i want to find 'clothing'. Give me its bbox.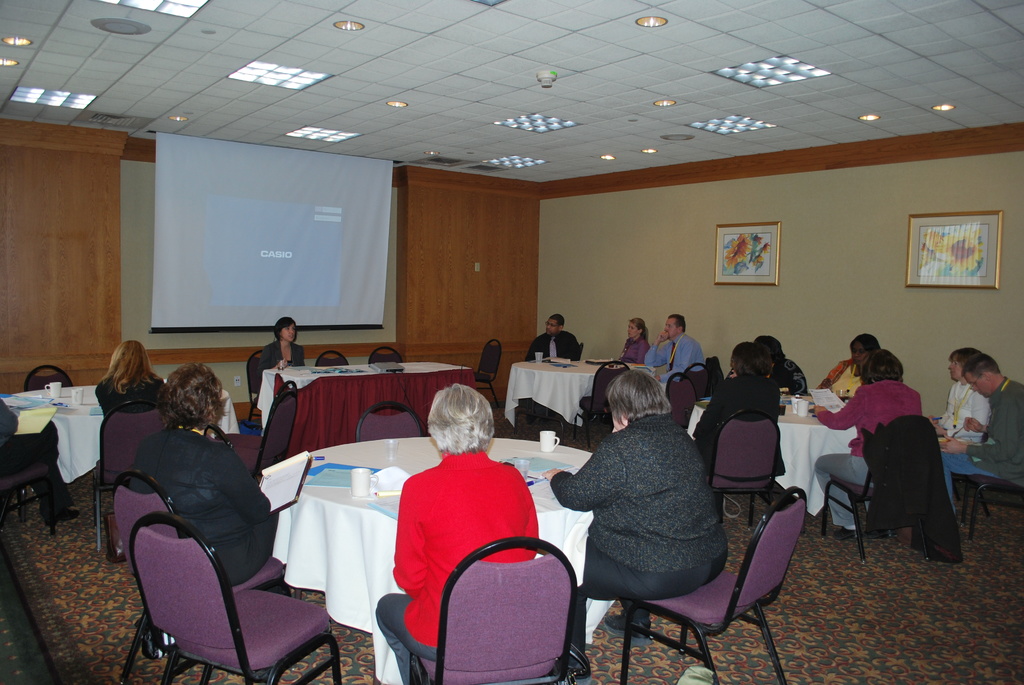
{"x1": 938, "y1": 380, "x2": 988, "y2": 436}.
